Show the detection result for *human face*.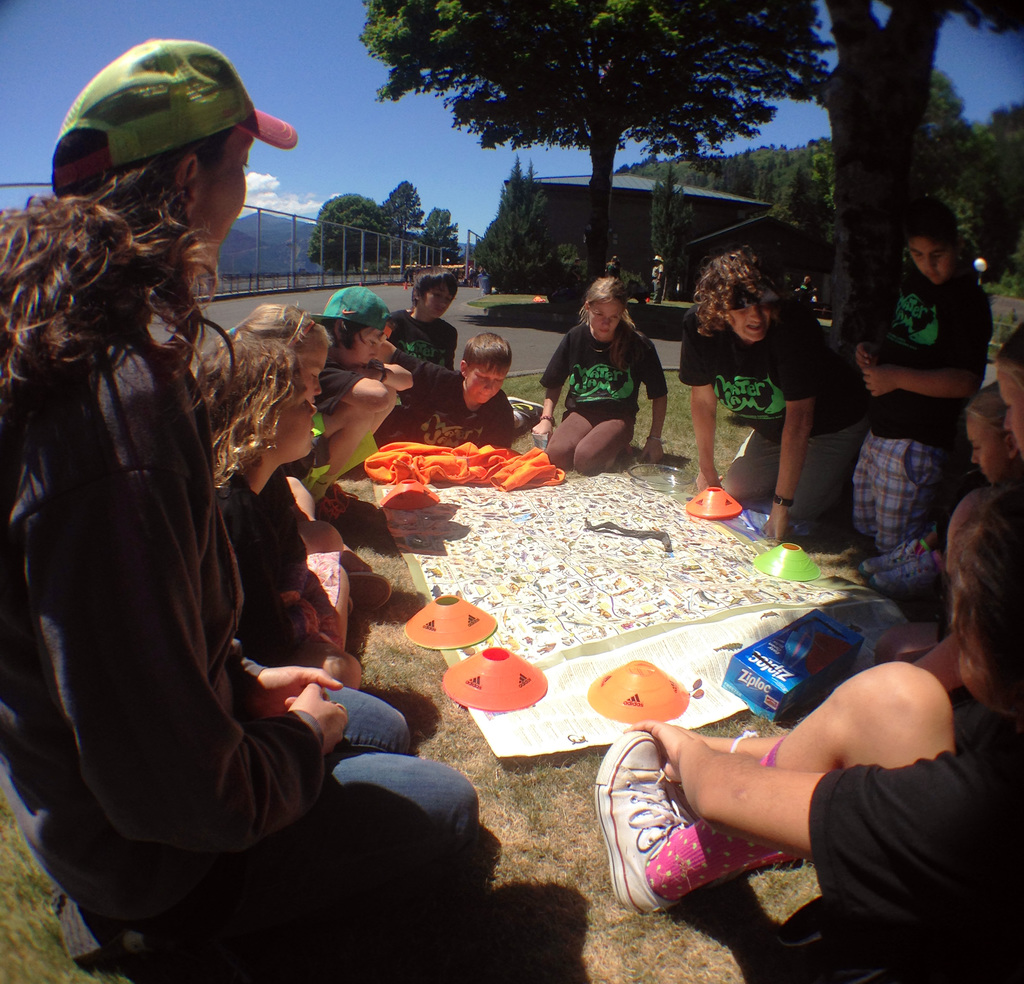
421,284,451,319.
